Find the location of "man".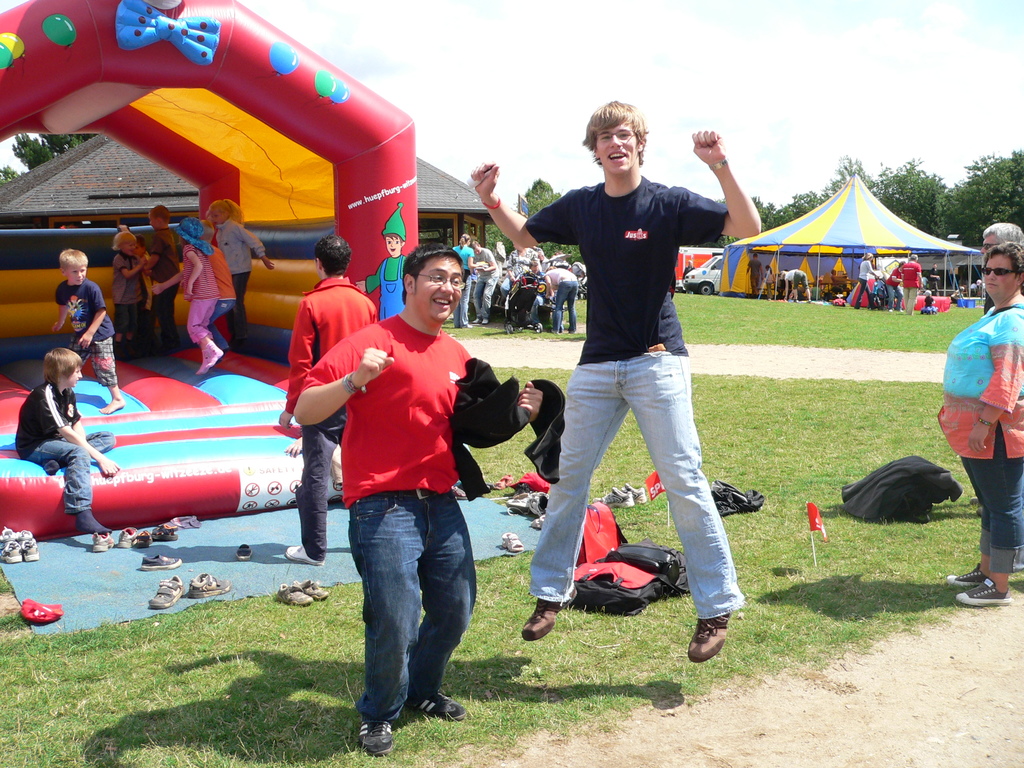
Location: region(534, 81, 749, 675).
